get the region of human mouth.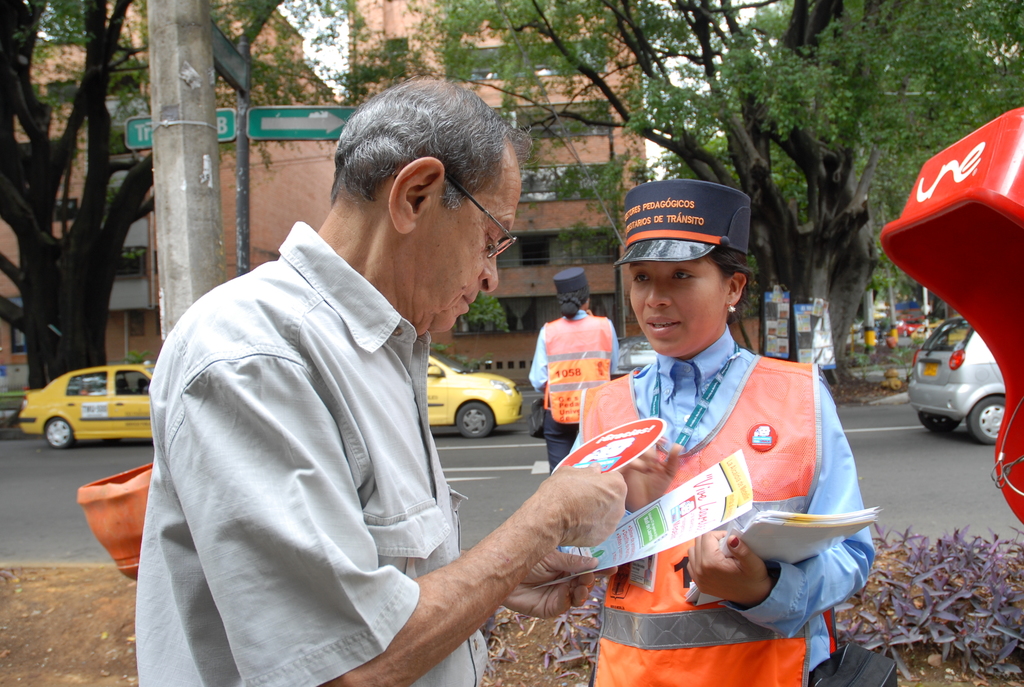
(459, 290, 477, 314).
